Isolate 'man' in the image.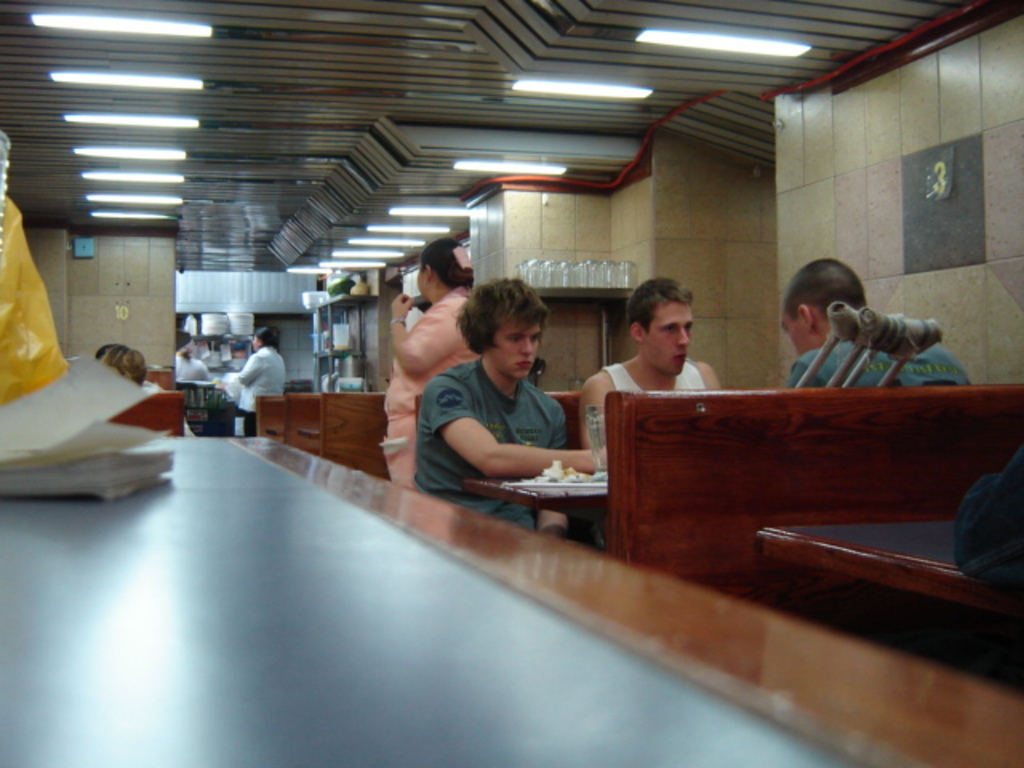
Isolated region: 597:282:739:429.
